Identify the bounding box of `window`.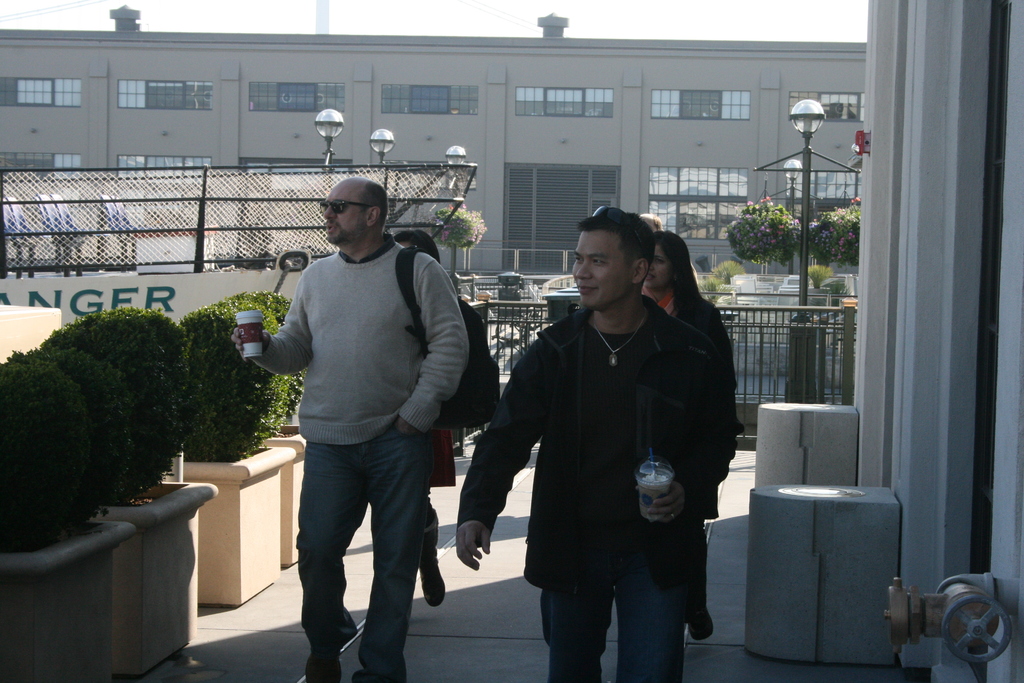
detection(502, 163, 614, 285).
